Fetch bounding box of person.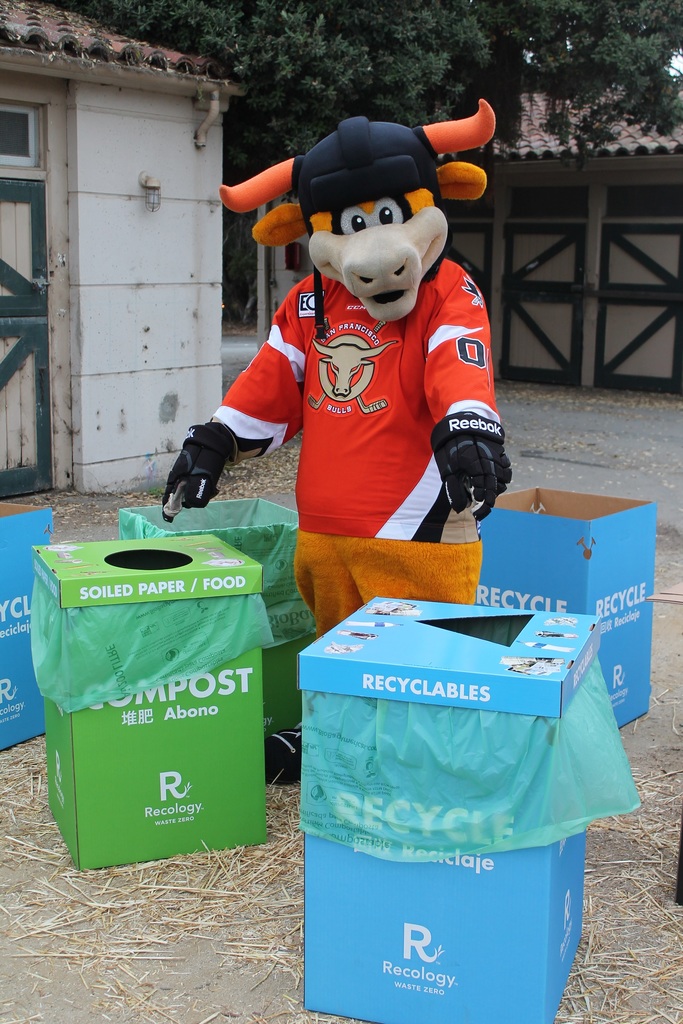
Bbox: <bbox>150, 92, 507, 635</bbox>.
